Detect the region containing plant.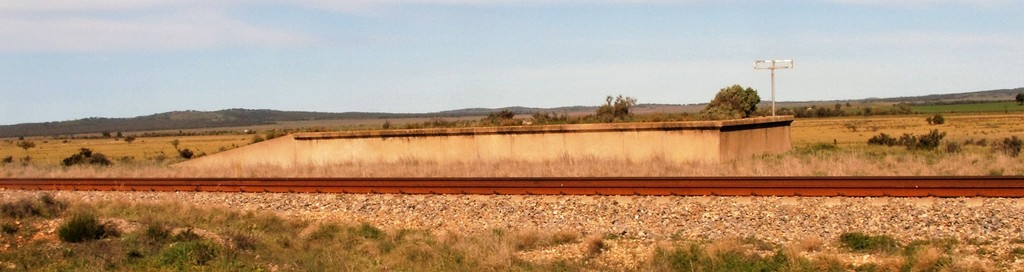
[899,237,956,271].
